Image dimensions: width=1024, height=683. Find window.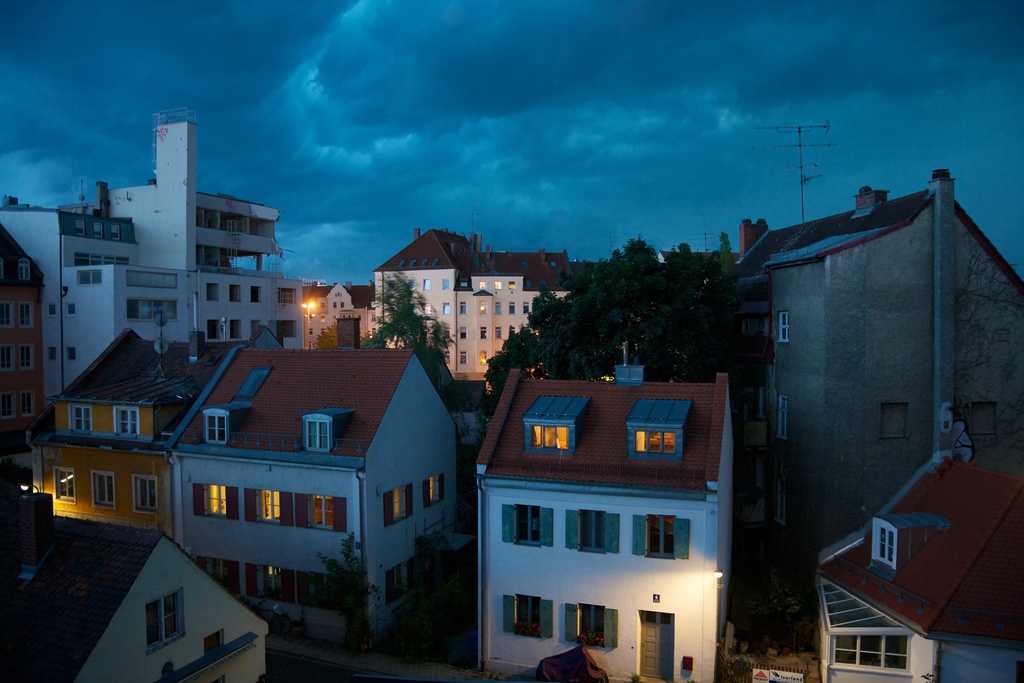
(x1=463, y1=306, x2=470, y2=320).
